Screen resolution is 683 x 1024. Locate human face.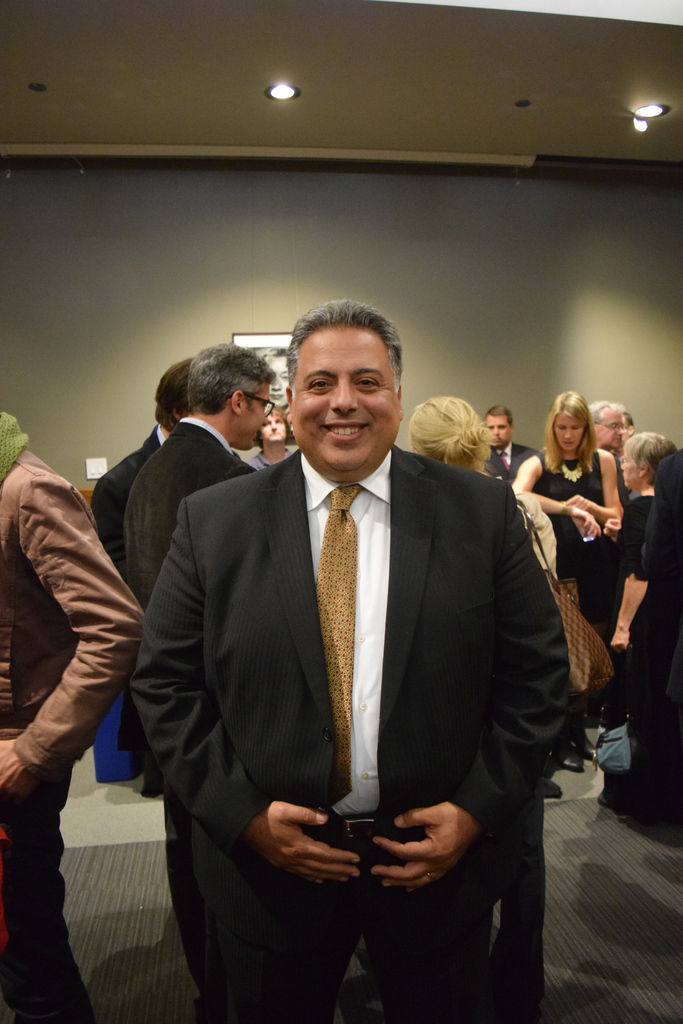
select_region(626, 451, 650, 490).
